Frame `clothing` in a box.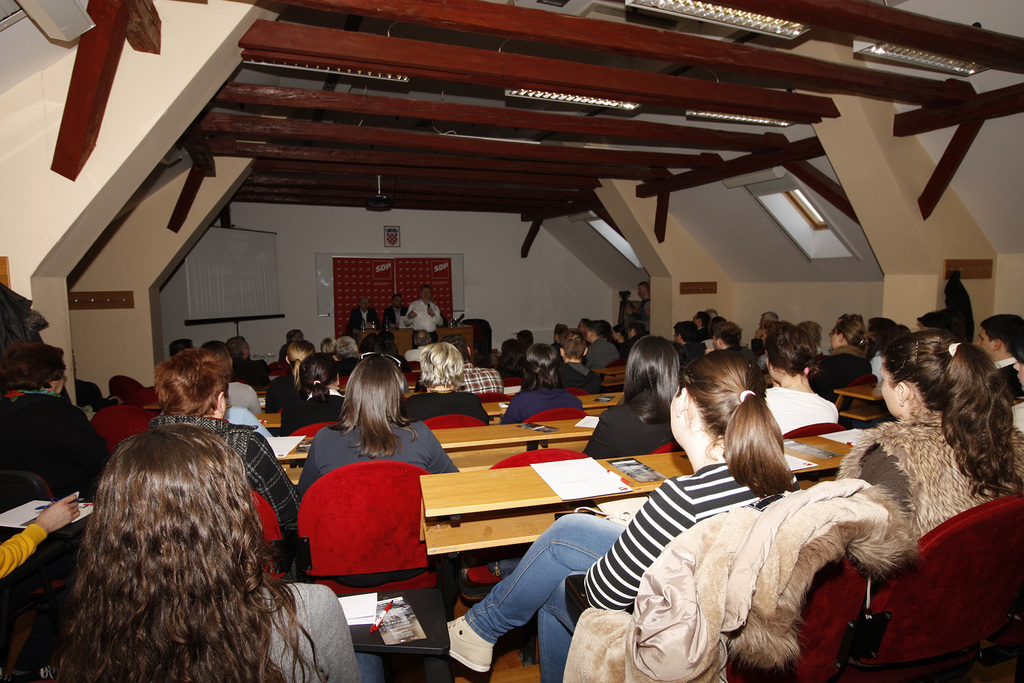
box=[333, 355, 360, 368].
